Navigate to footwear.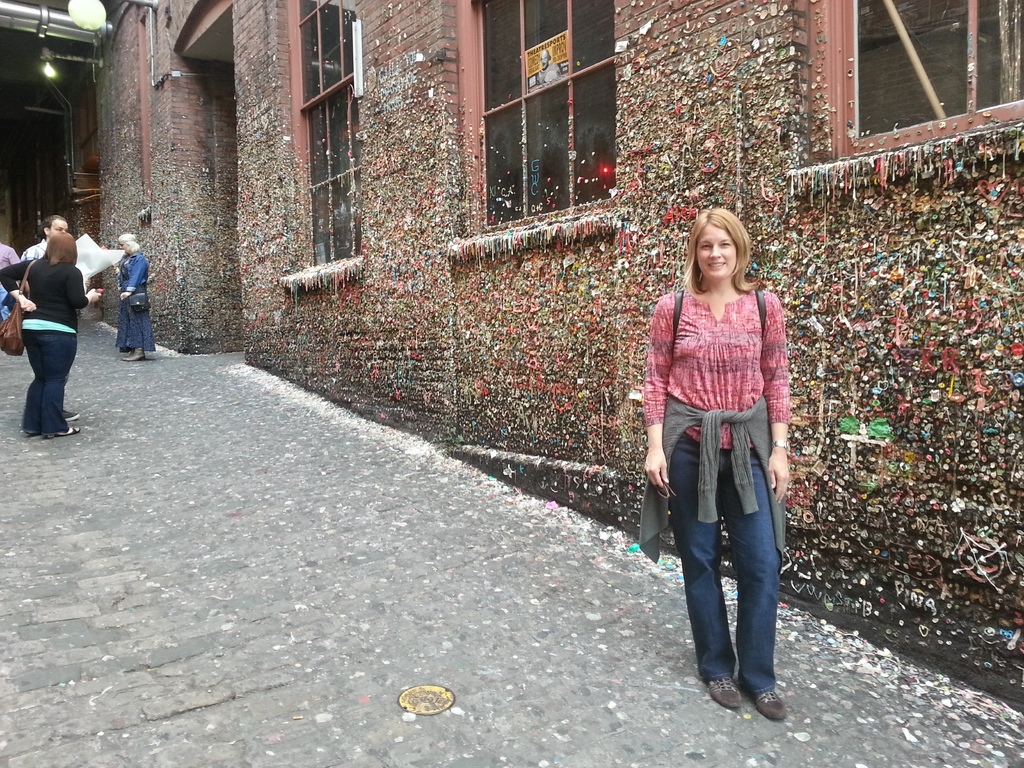
Navigation target: select_region(116, 349, 141, 360).
